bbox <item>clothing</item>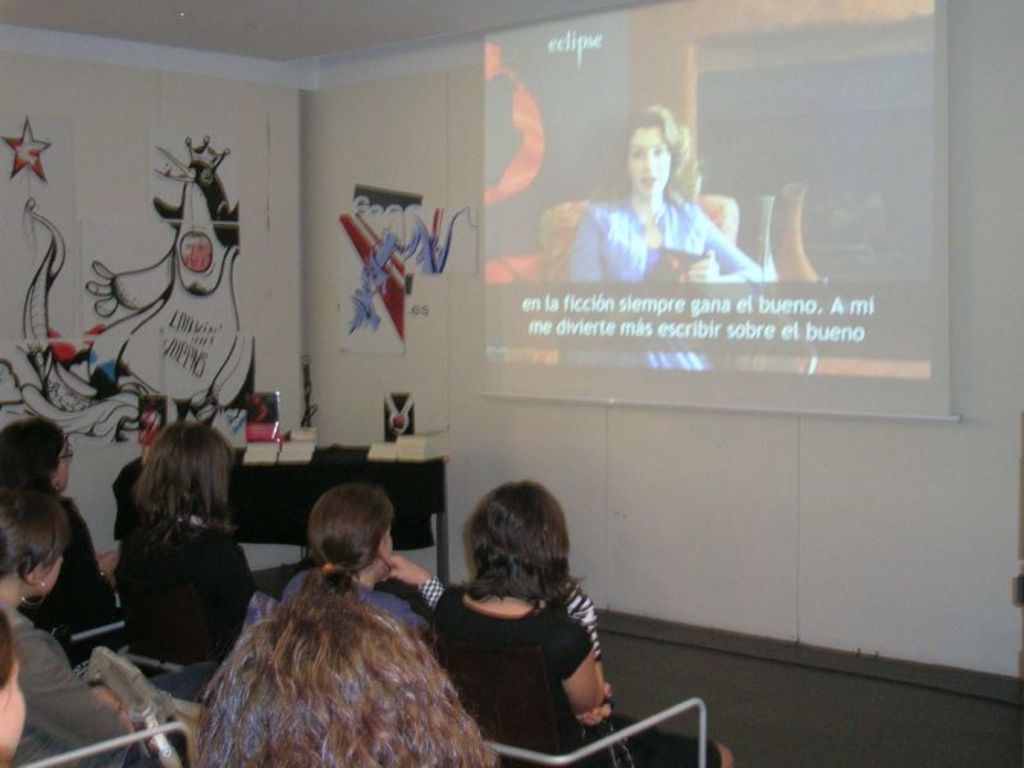
locate(566, 192, 764, 369)
